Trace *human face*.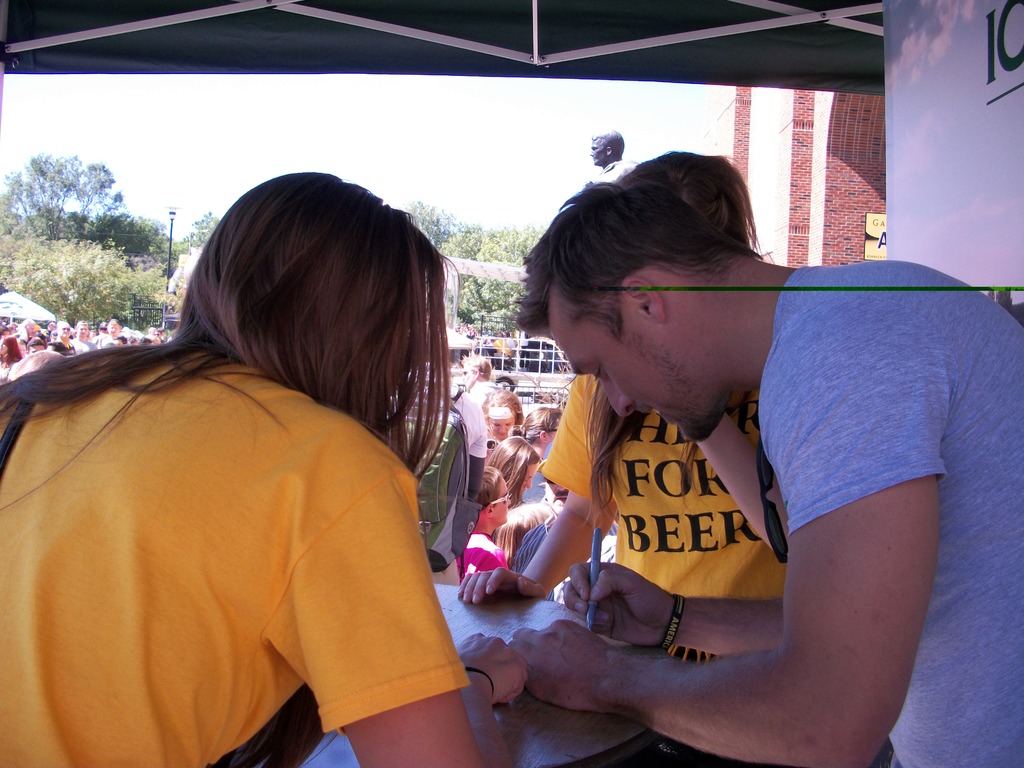
Traced to 460, 365, 475, 388.
